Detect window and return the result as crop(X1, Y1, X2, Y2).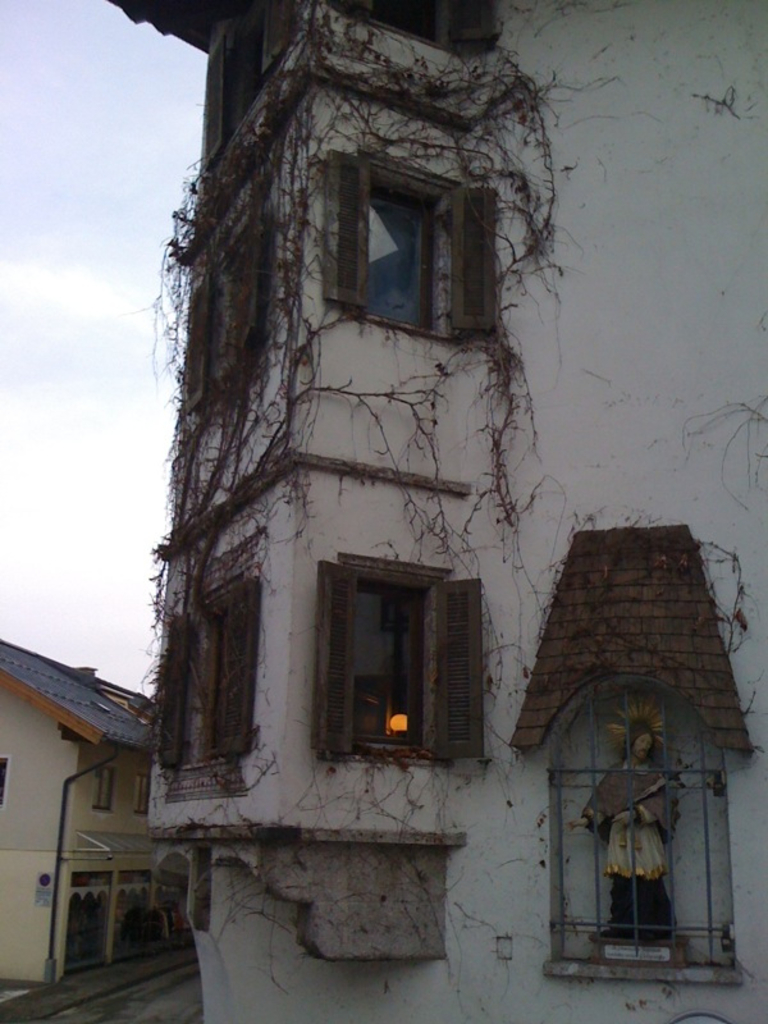
crop(333, 0, 498, 52).
